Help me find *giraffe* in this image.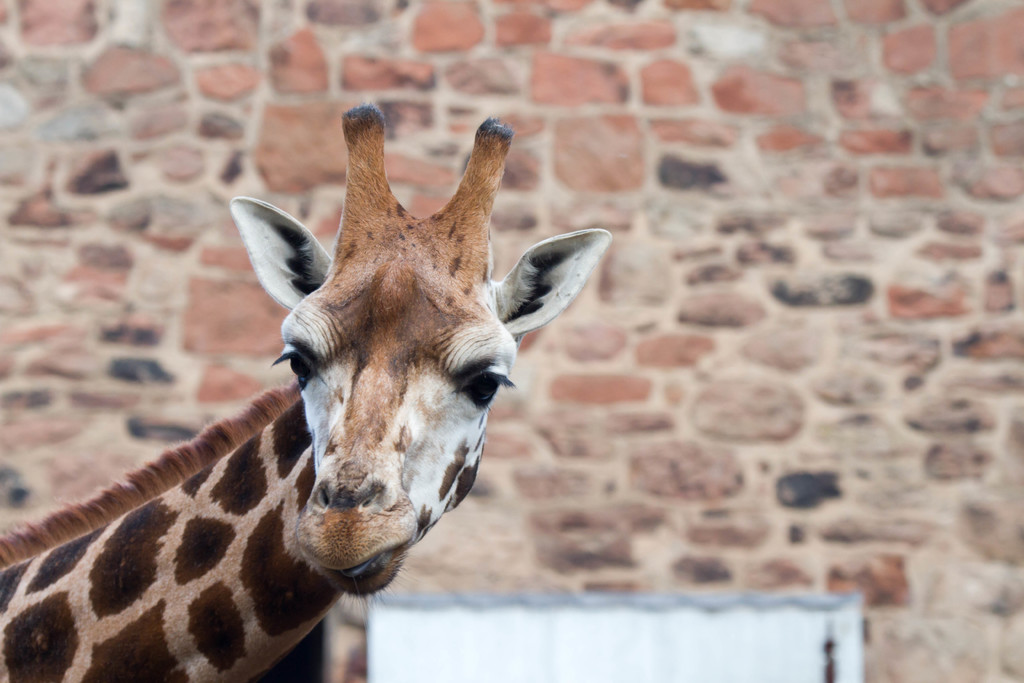
Found it: crop(0, 101, 611, 682).
